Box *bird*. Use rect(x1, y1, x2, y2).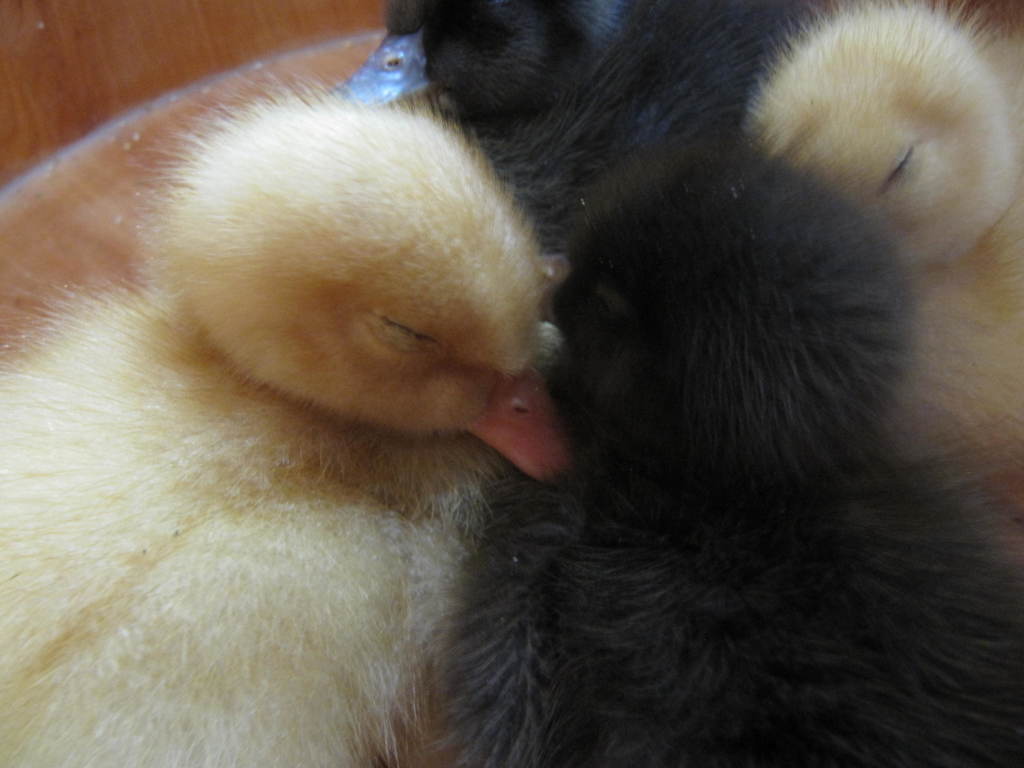
rect(0, 70, 575, 767).
